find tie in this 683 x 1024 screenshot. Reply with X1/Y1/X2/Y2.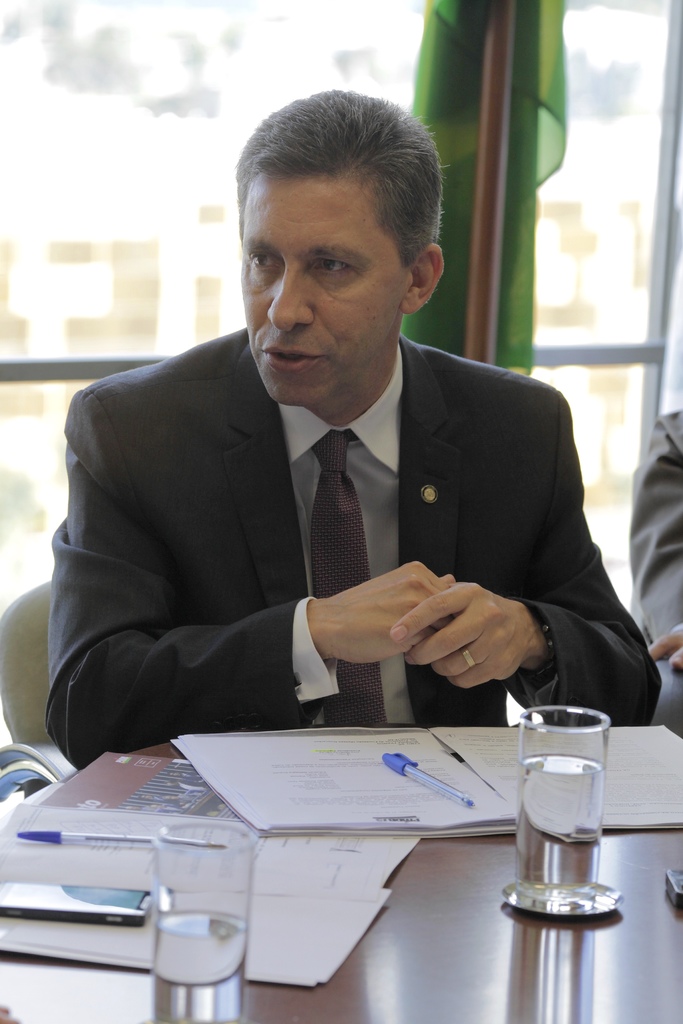
308/435/387/729.
